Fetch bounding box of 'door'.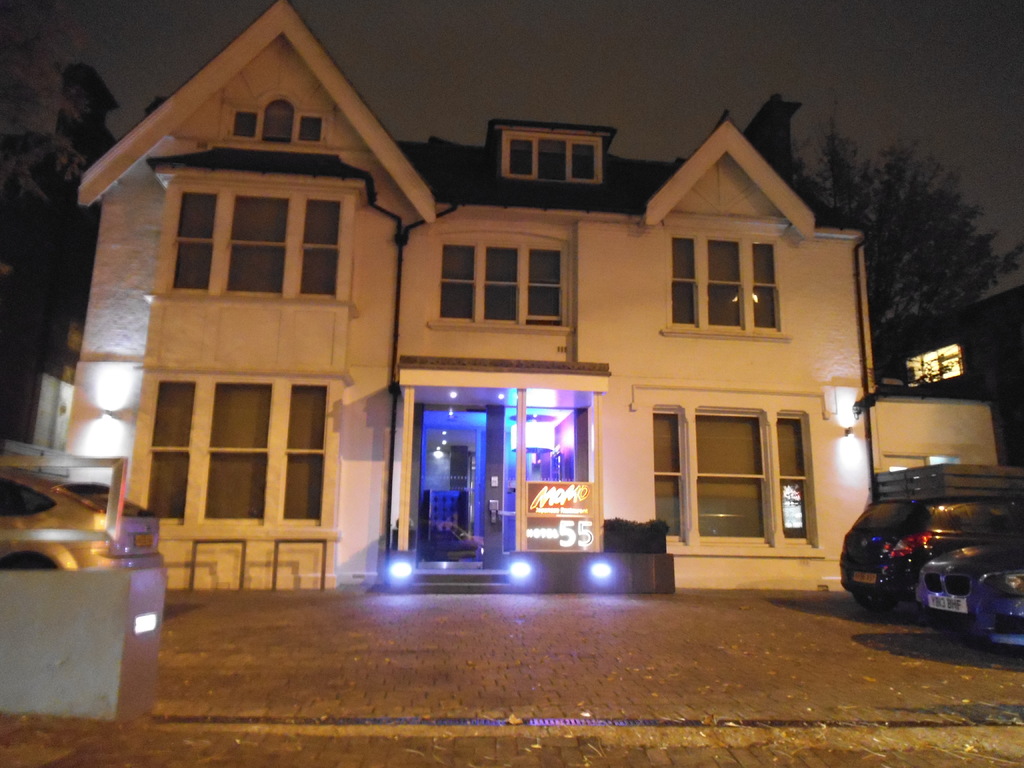
Bbox: <box>406,402,495,574</box>.
